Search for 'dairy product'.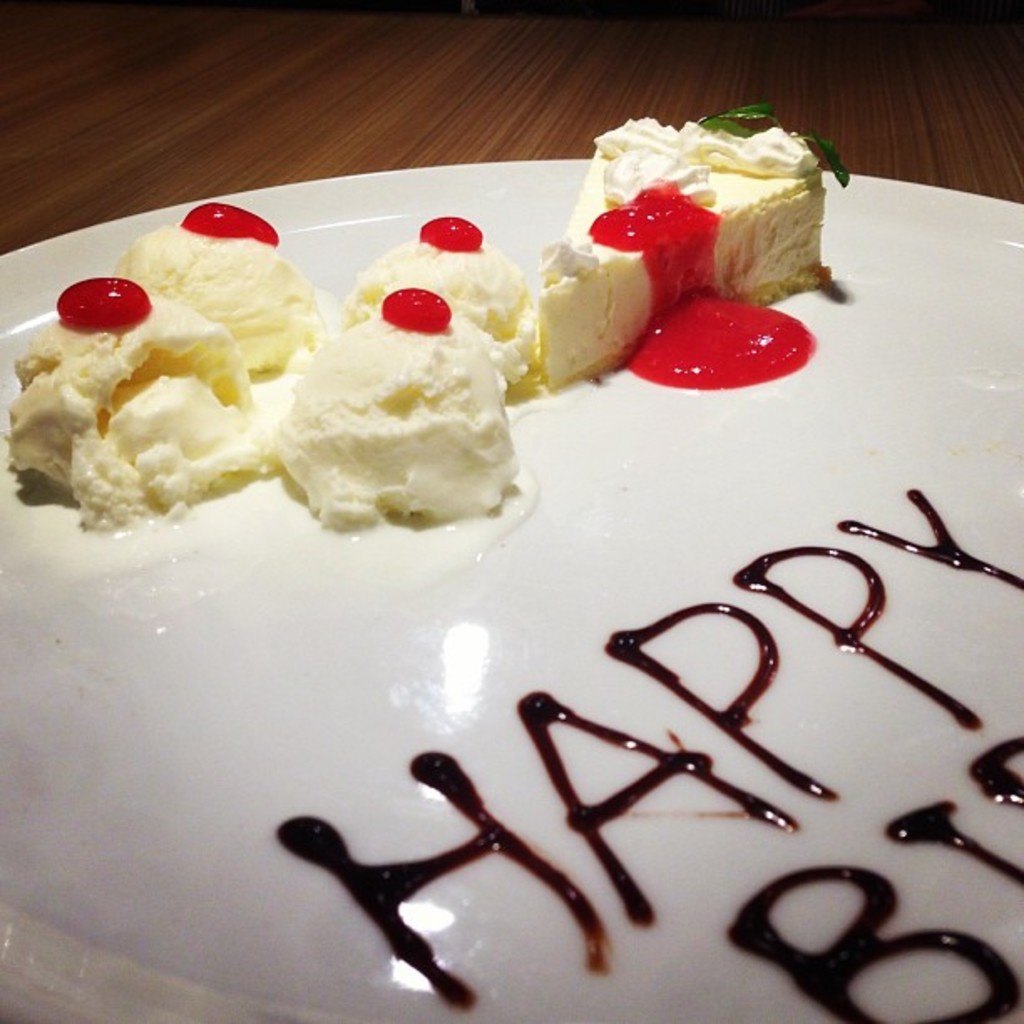
Found at (left=274, top=303, right=510, bottom=552).
